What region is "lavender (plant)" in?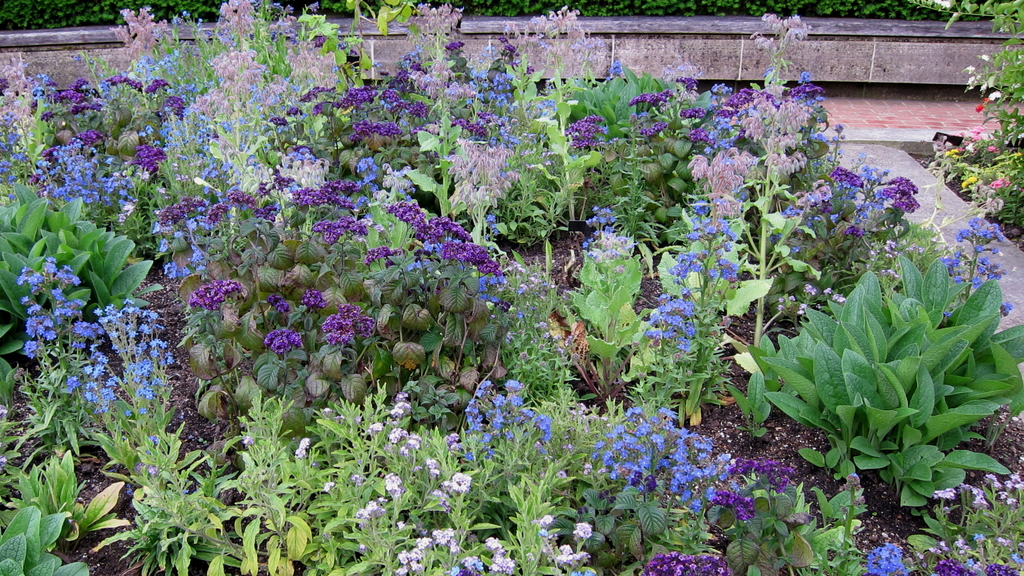
bbox(223, 185, 255, 212).
